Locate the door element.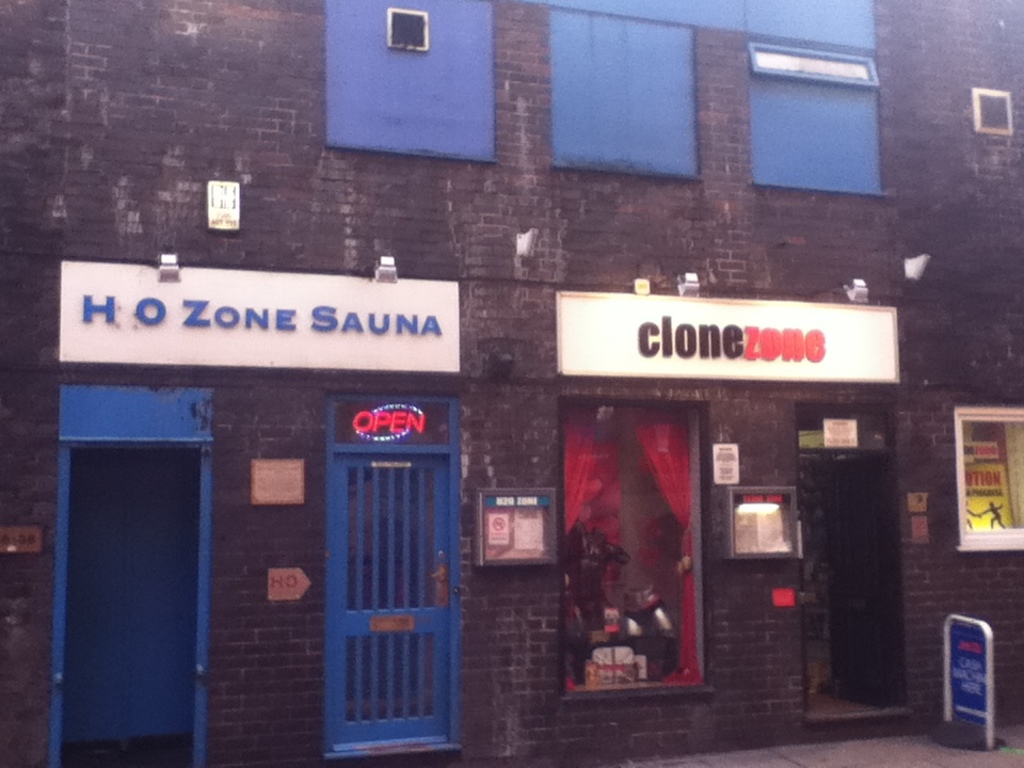
Element bbox: box=[321, 381, 451, 749].
